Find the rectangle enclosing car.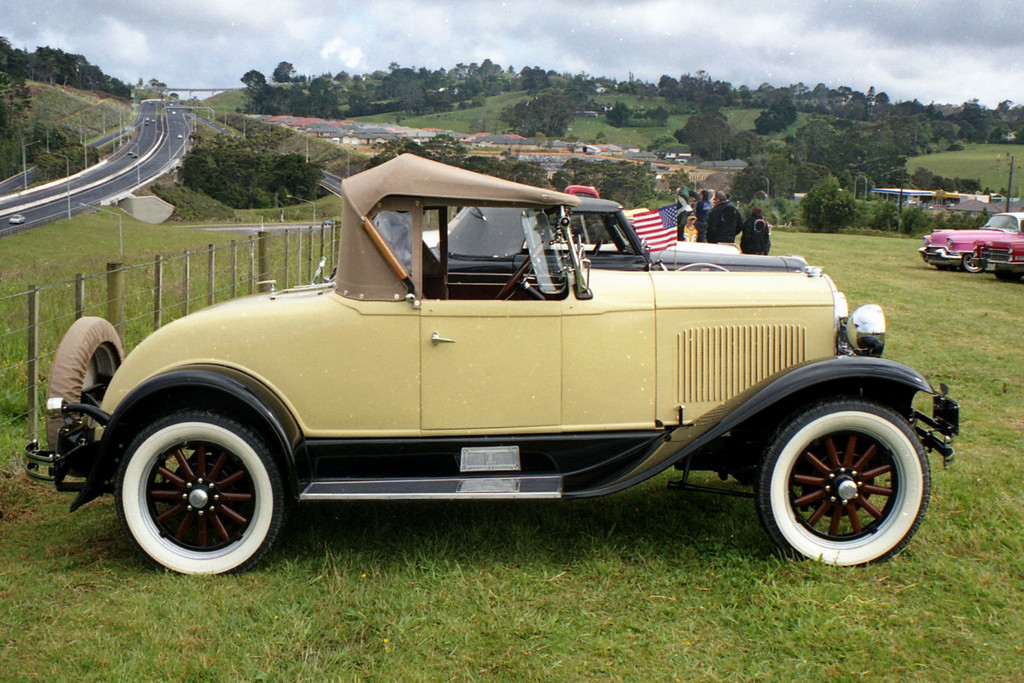
Rect(9, 216, 25, 225).
